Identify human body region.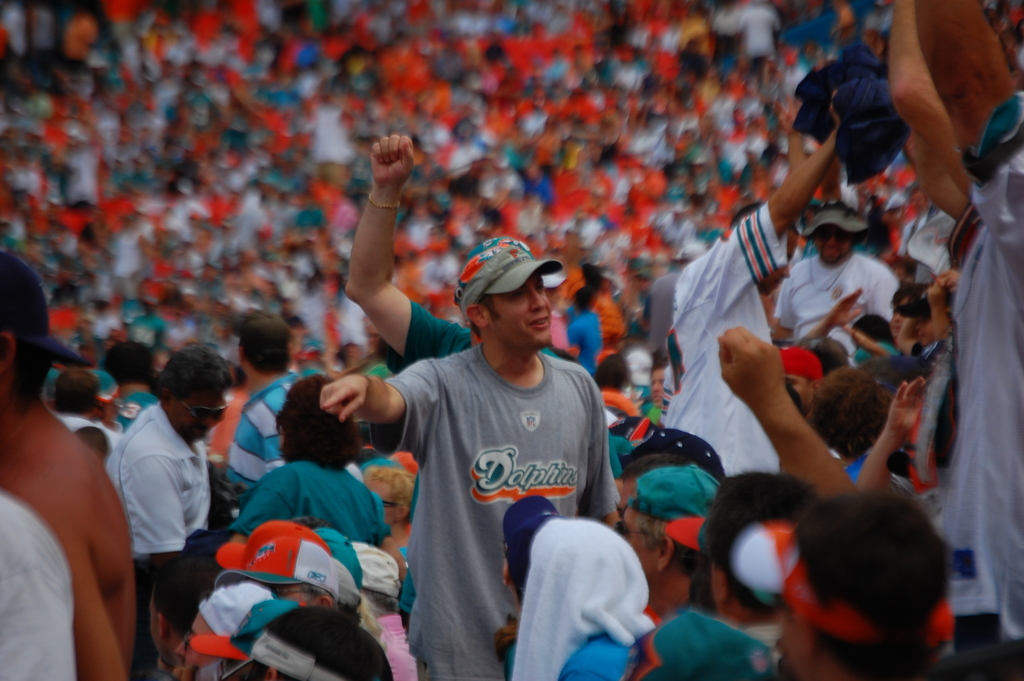
Region: BBox(882, 0, 988, 262).
